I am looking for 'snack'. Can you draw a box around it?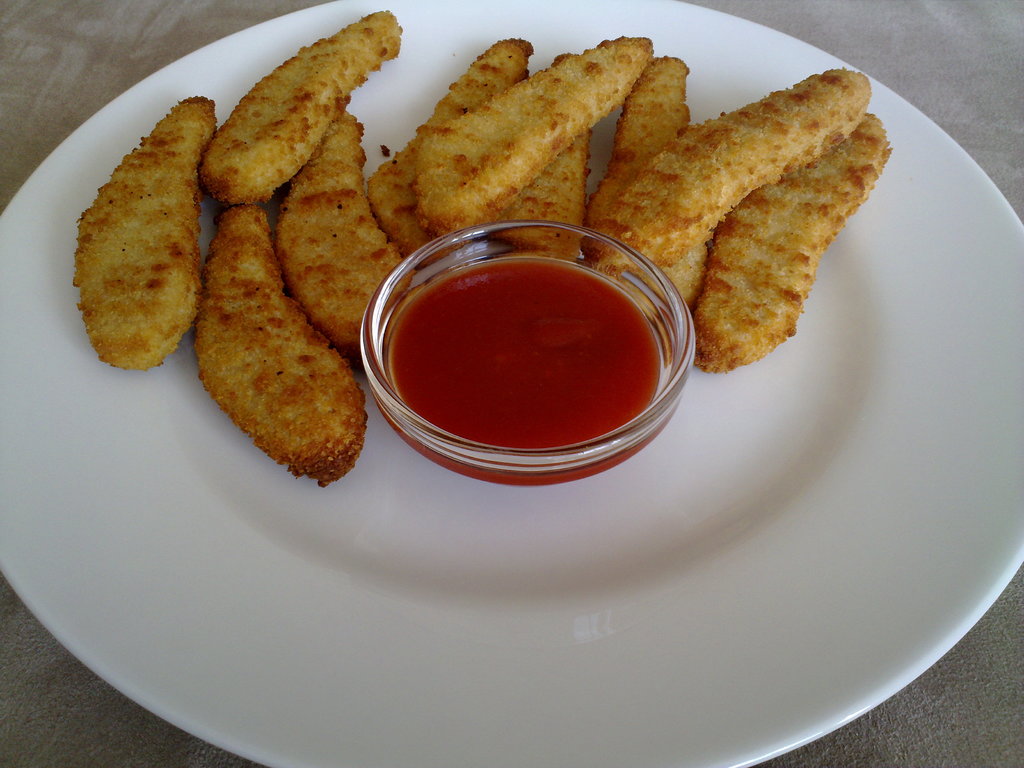
Sure, the bounding box is x1=579, y1=63, x2=711, y2=303.
